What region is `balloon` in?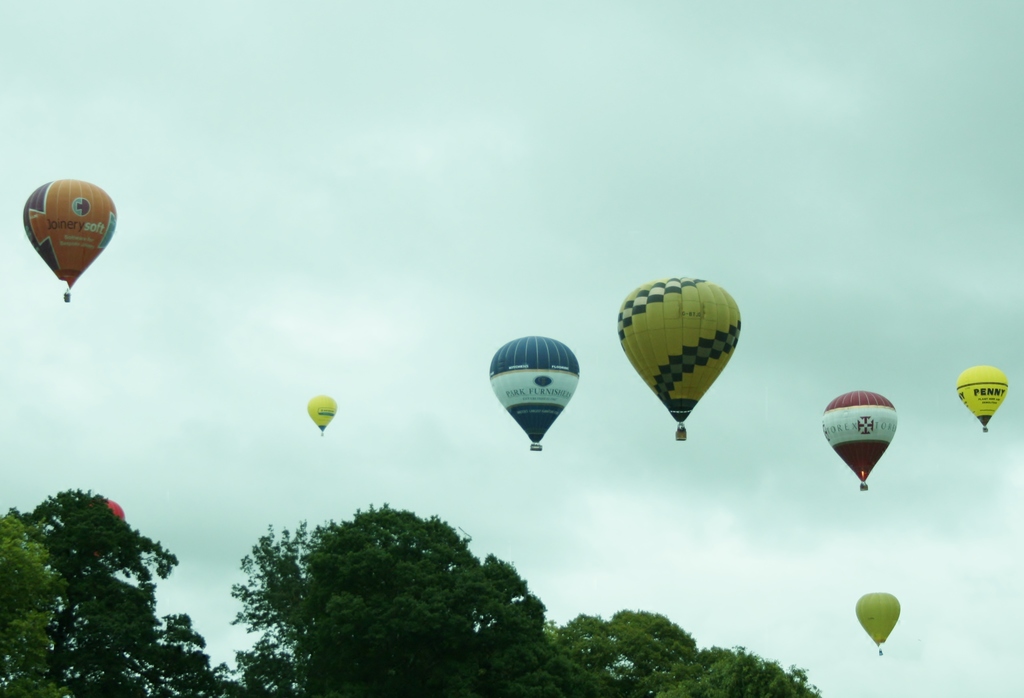
rect(490, 337, 579, 444).
